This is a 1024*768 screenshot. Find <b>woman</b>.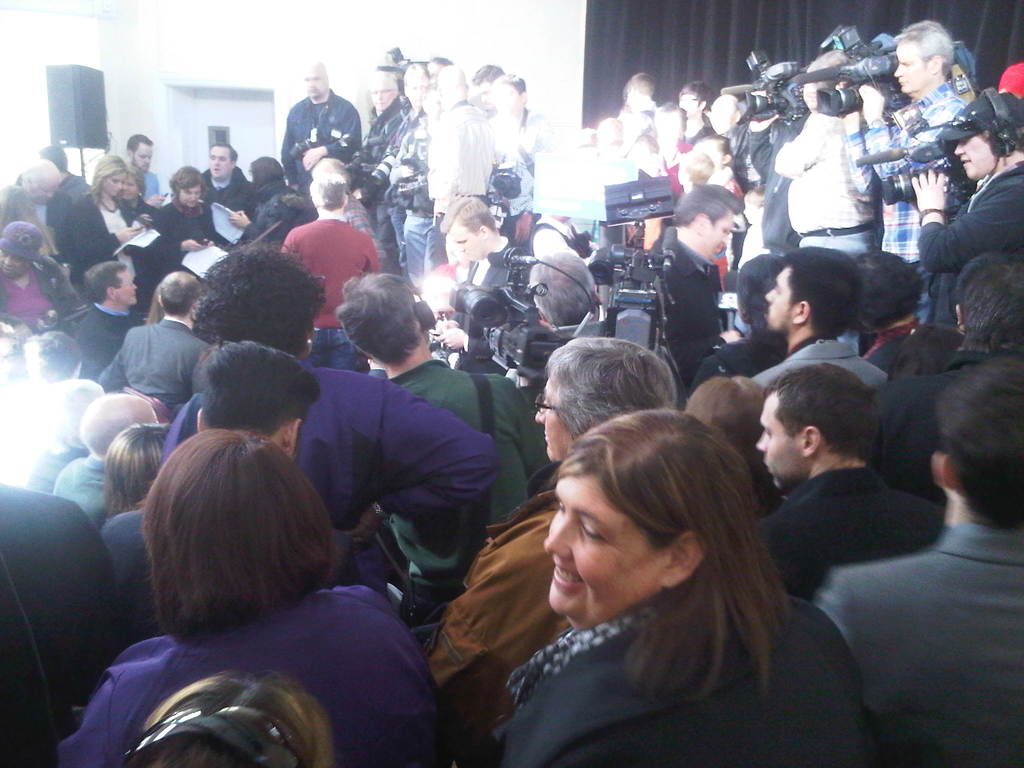
Bounding box: x1=60 y1=426 x2=454 y2=767.
